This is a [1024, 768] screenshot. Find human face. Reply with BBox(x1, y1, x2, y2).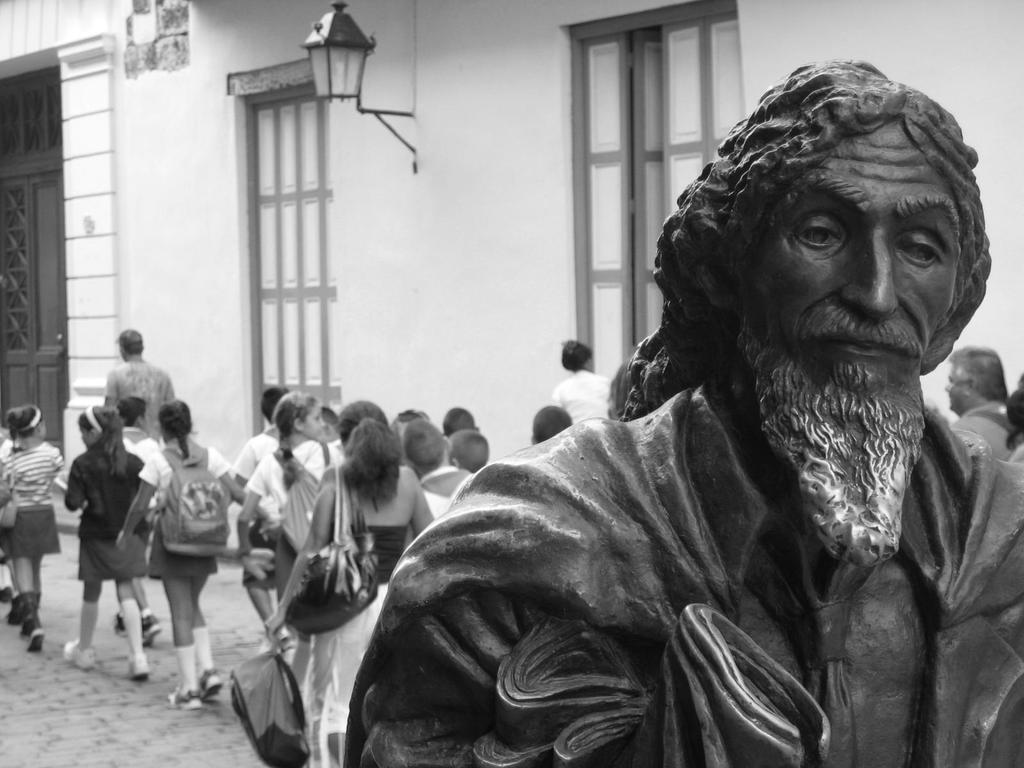
BBox(734, 120, 970, 426).
